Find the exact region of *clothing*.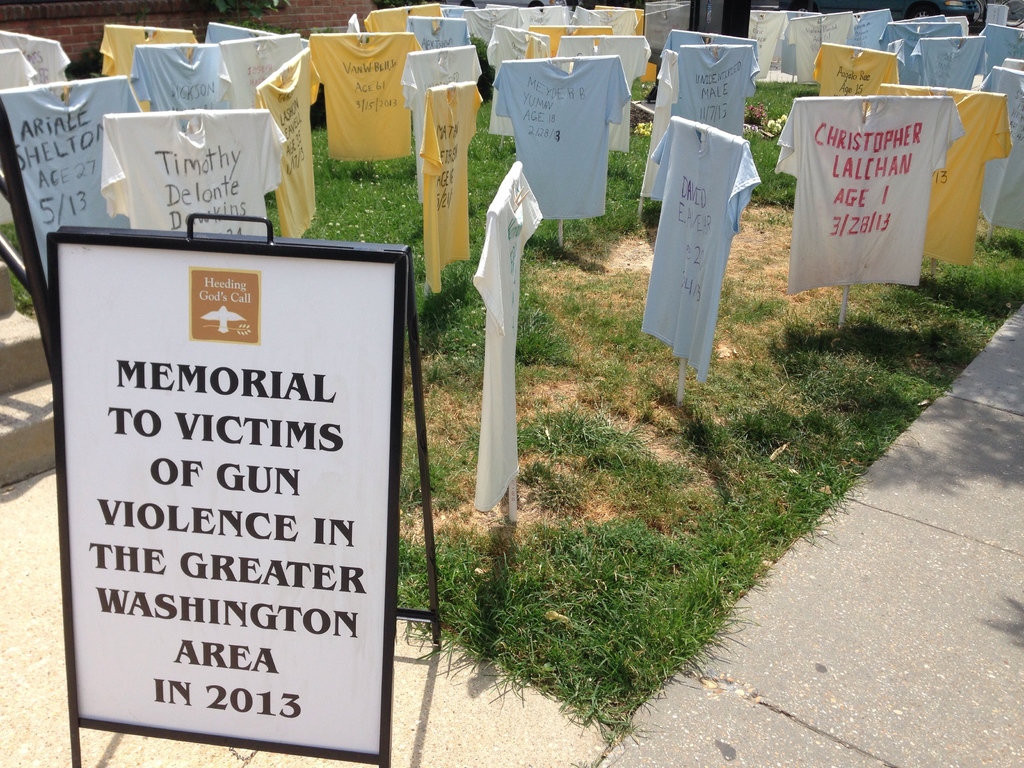
Exact region: detection(556, 40, 649, 146).
